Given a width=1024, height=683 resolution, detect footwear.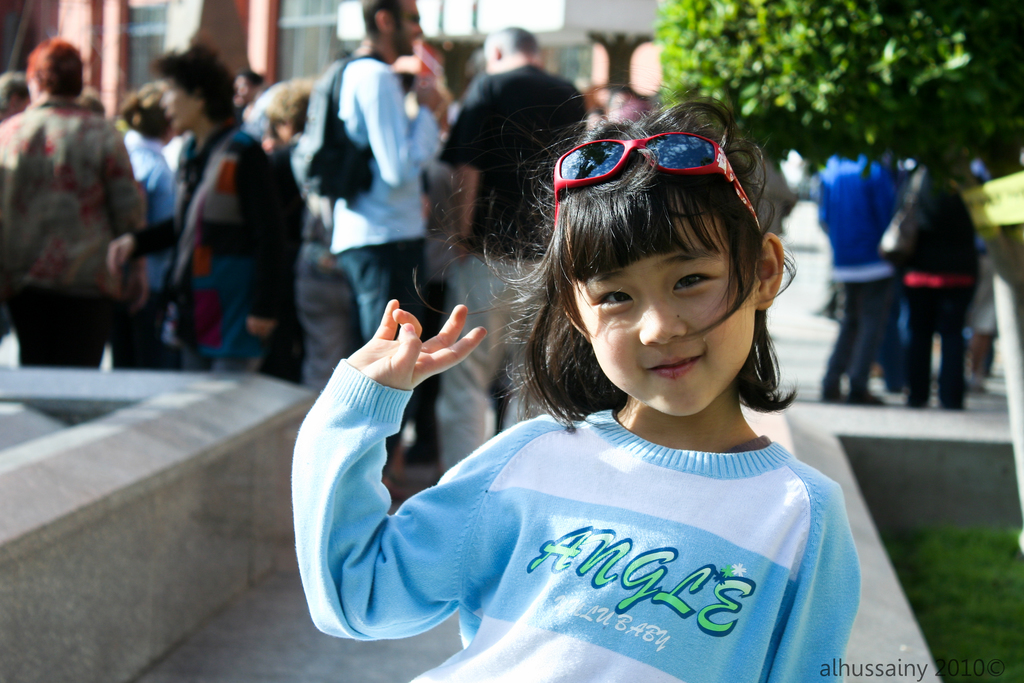
left=849, top=388, right=883, bottom=406.
